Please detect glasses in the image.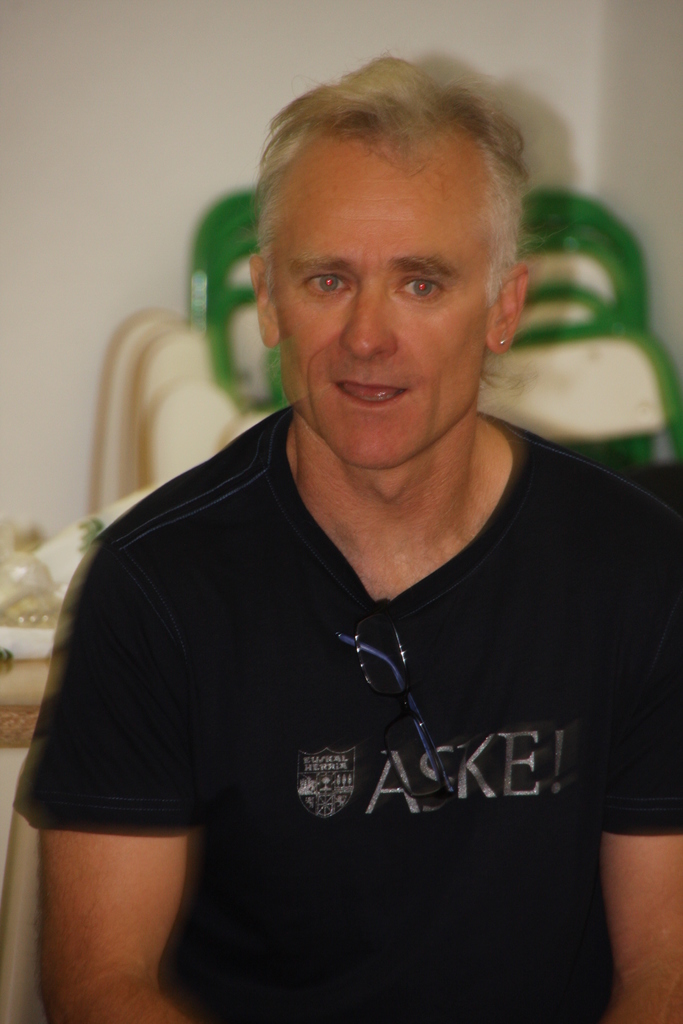
339,603,454,799.
